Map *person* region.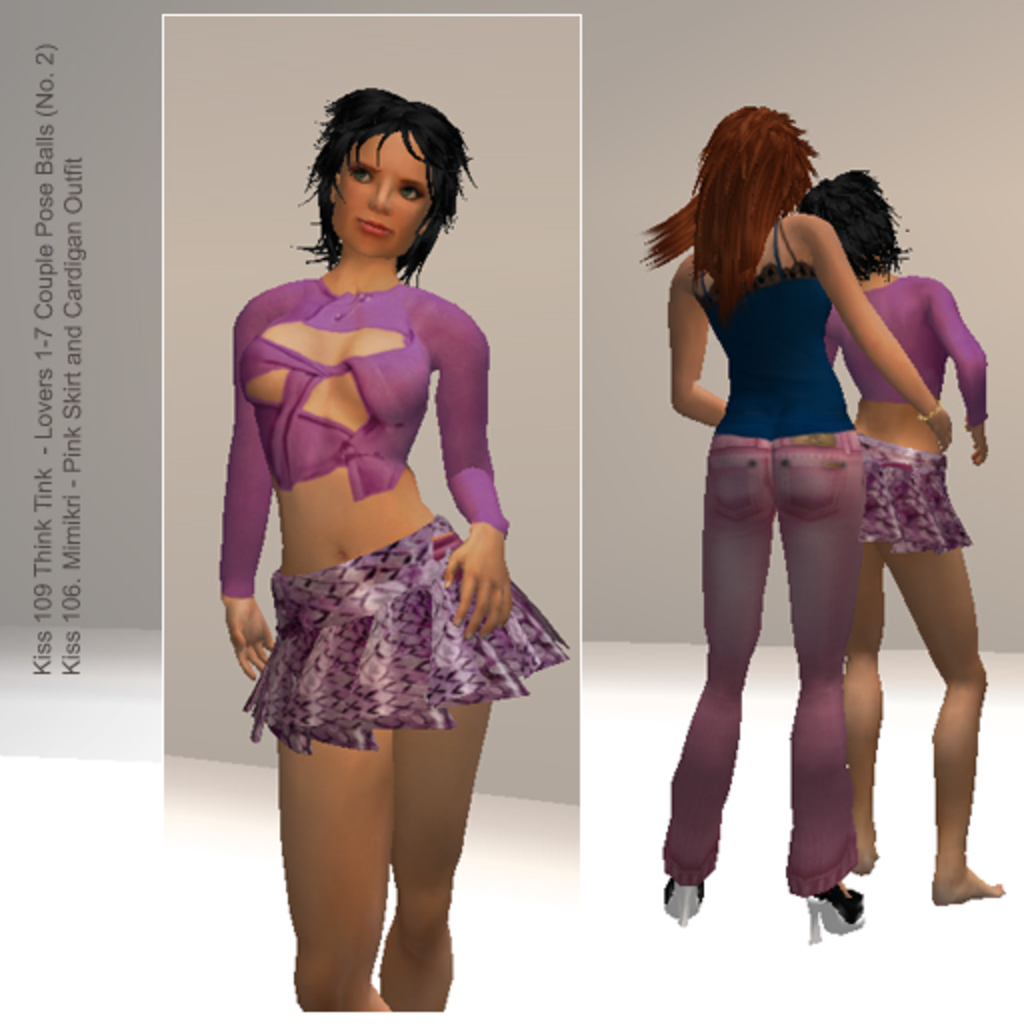
Mapped to x1=632, y1=100, x2=952, y2=946.
